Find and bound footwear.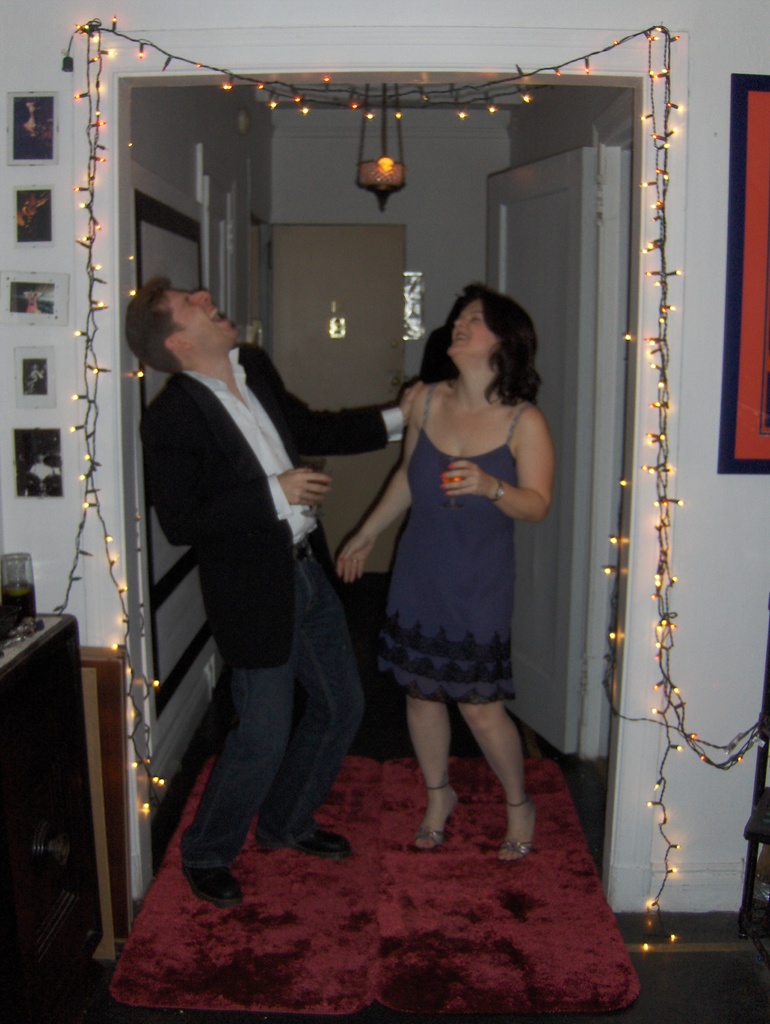
Bound: (256,822,346,856).
